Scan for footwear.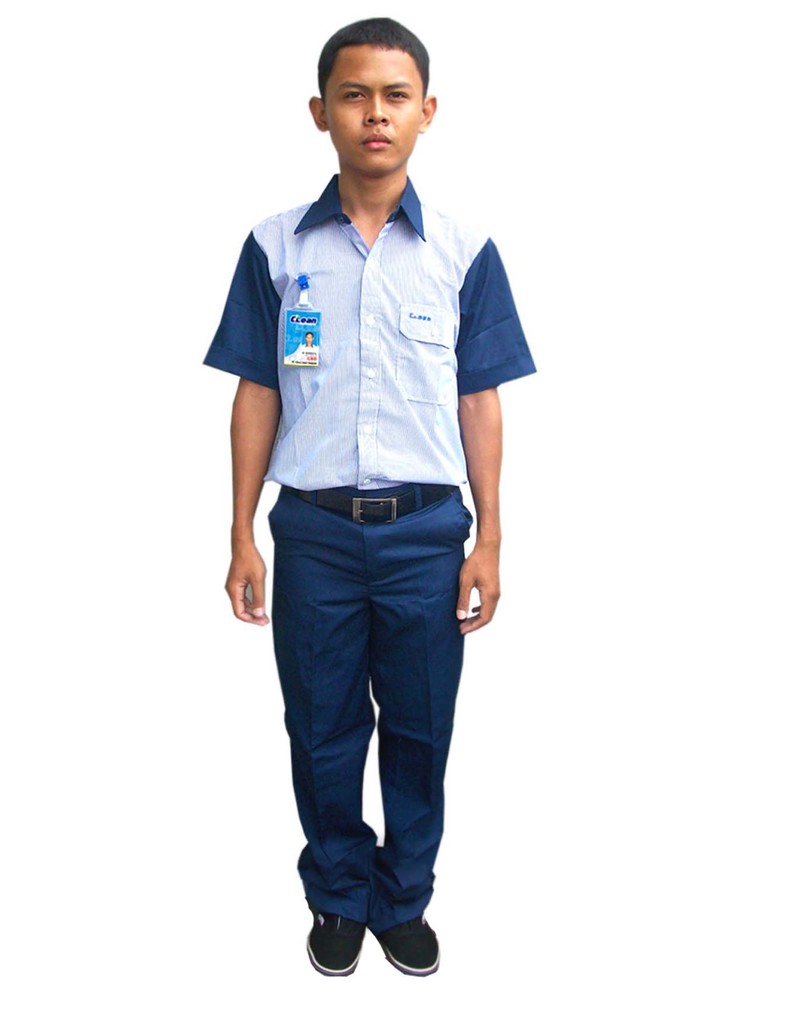
Scan result: crop(307, 903, 367, 980).
